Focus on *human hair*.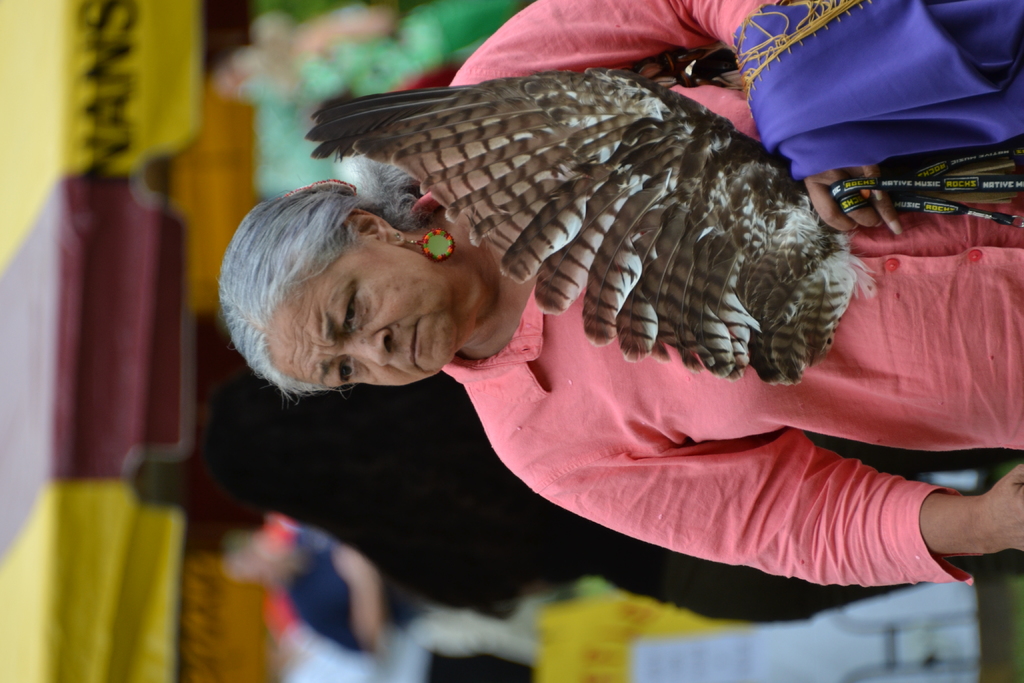
Focused at 230 167 486 388.
